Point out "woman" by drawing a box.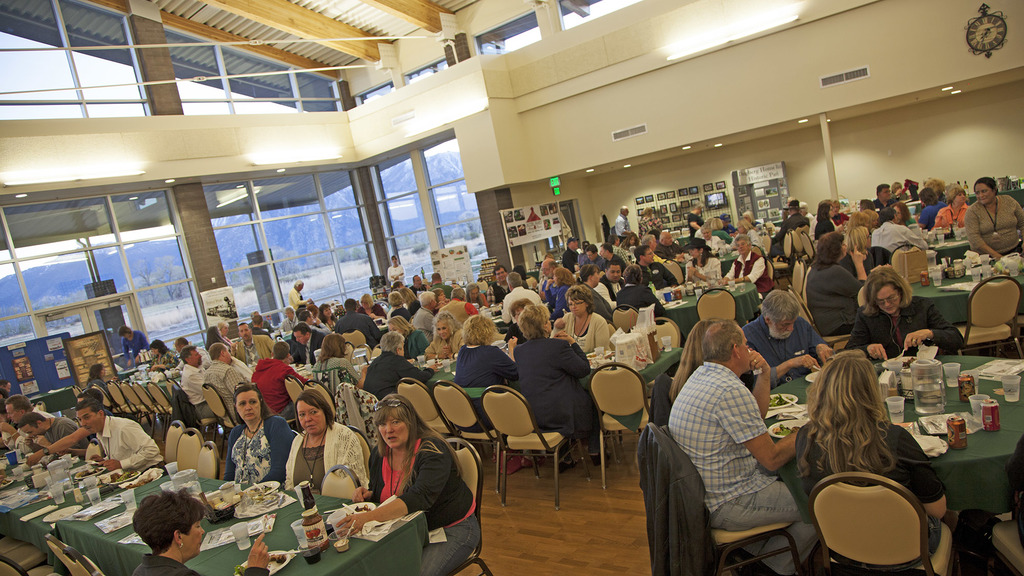
rect(319, 304, 340, 332).
